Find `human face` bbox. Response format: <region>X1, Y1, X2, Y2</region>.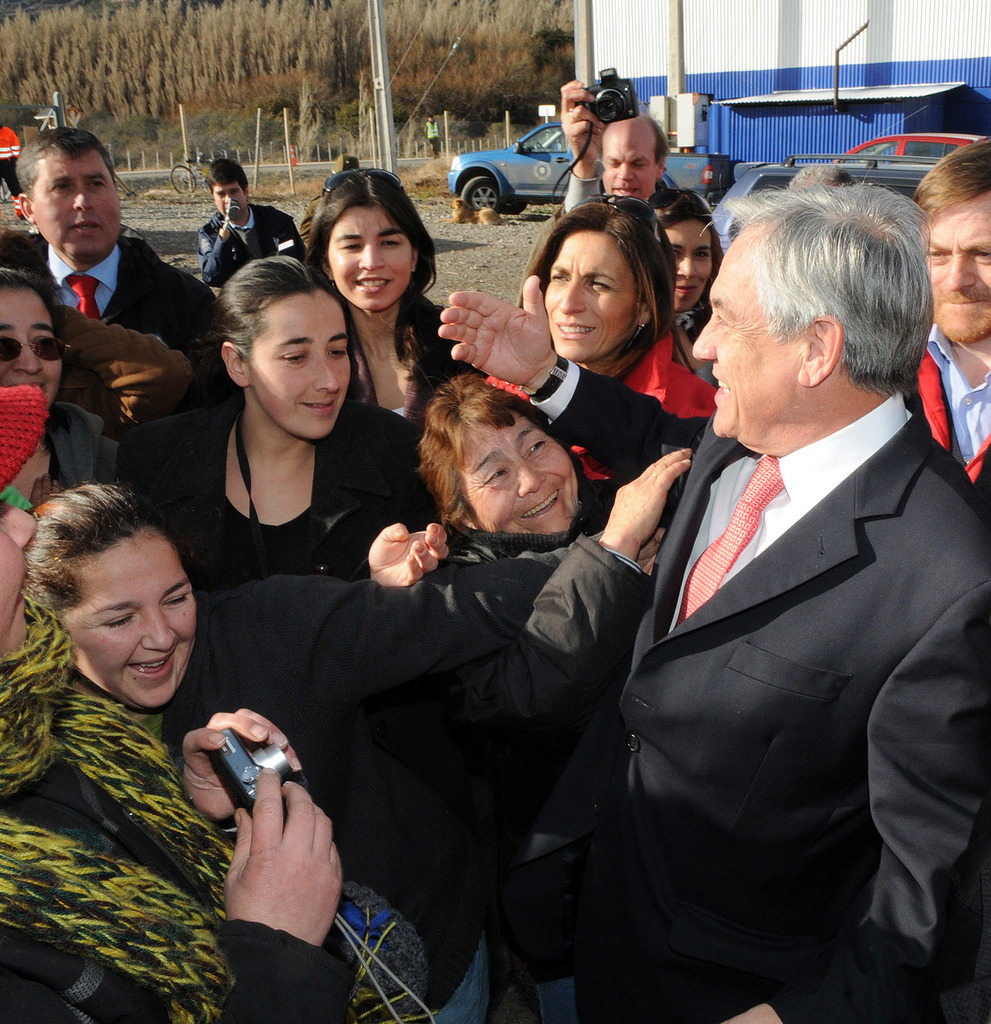
<region>695, 236, 798, 431</region>.
